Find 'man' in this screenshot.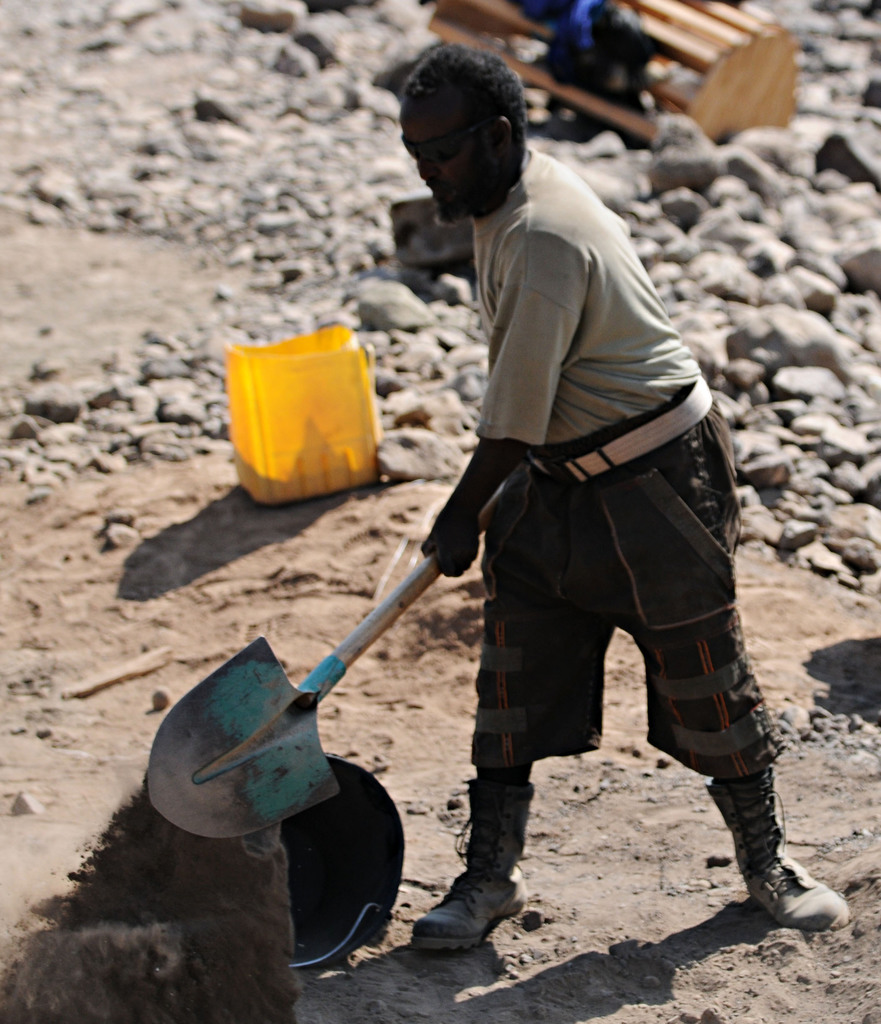
The bounding box for 'man' is [384, 43, 762, 993].
